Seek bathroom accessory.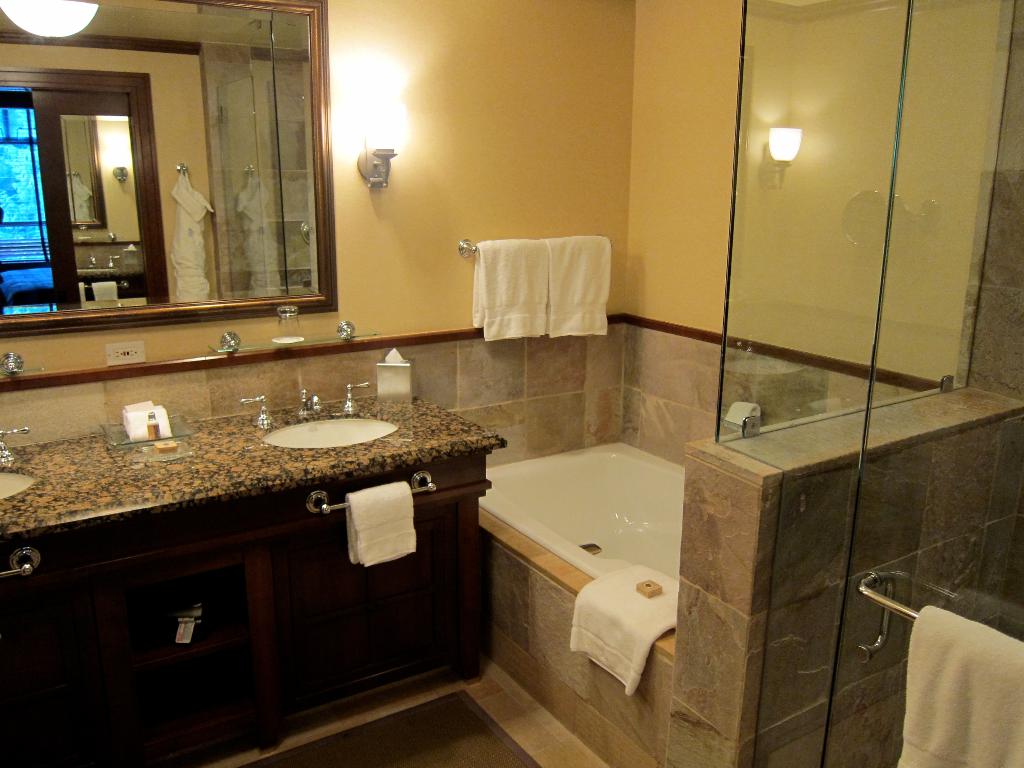
0:421:28:481.
